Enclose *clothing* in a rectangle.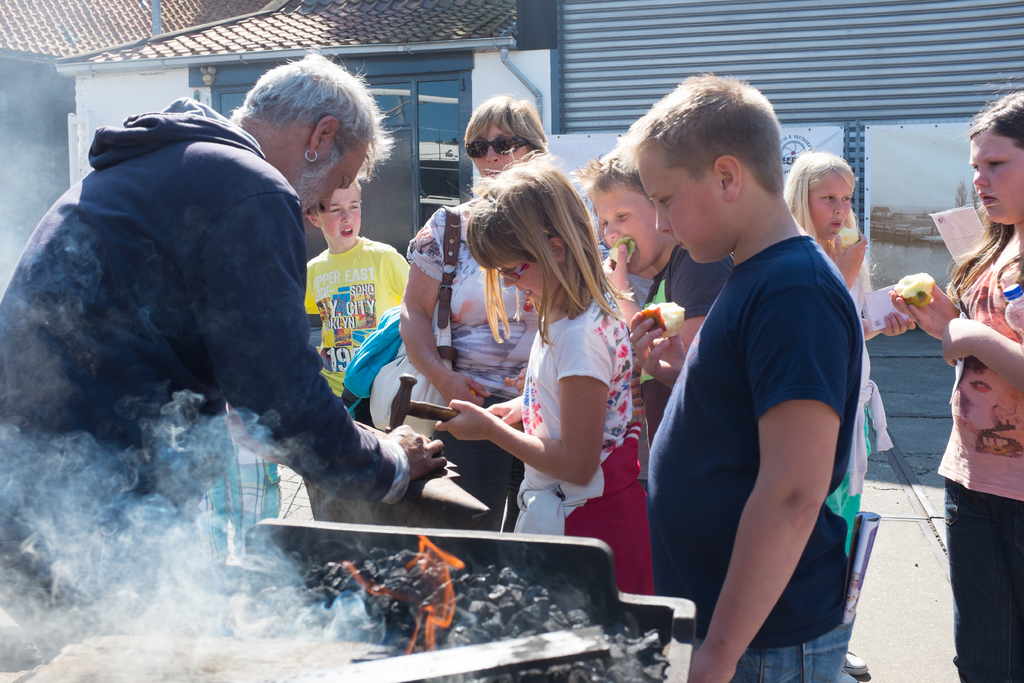
[646,234,869,682].
